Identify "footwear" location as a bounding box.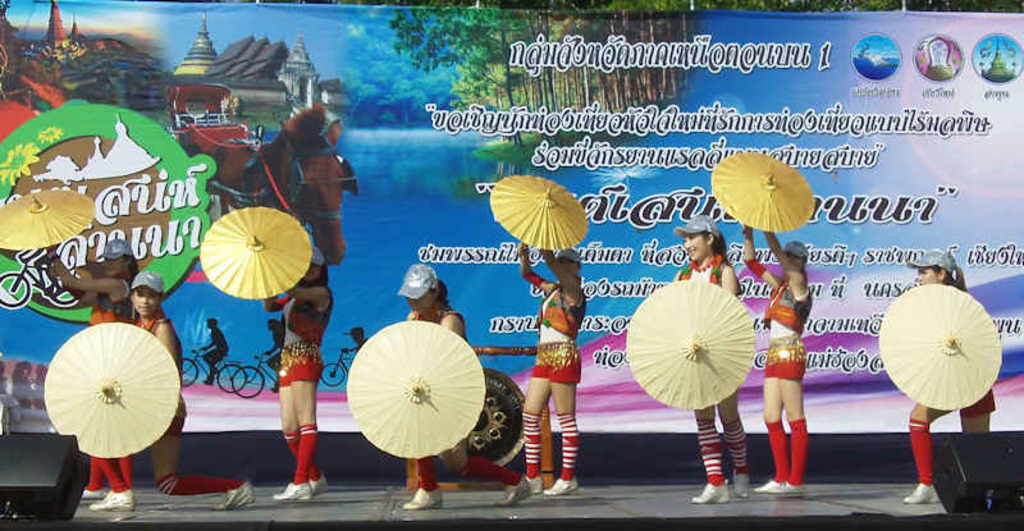
<bbox>764, 477, 797, 493</bbox>.
